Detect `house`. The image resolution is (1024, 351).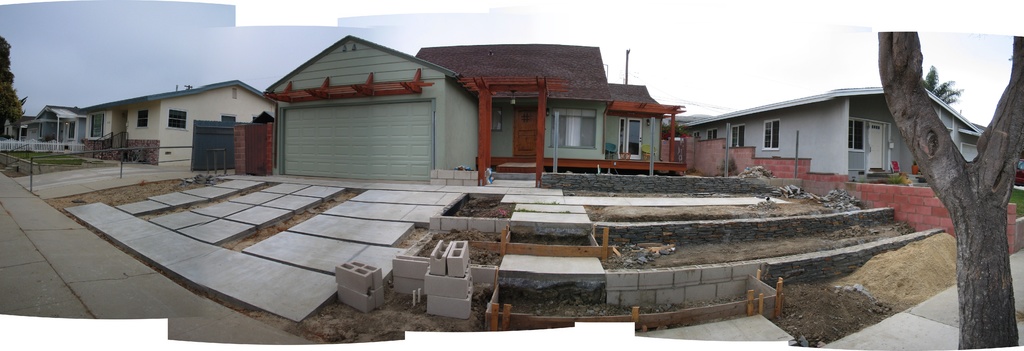
Rect(257, 31, 685, 176).
